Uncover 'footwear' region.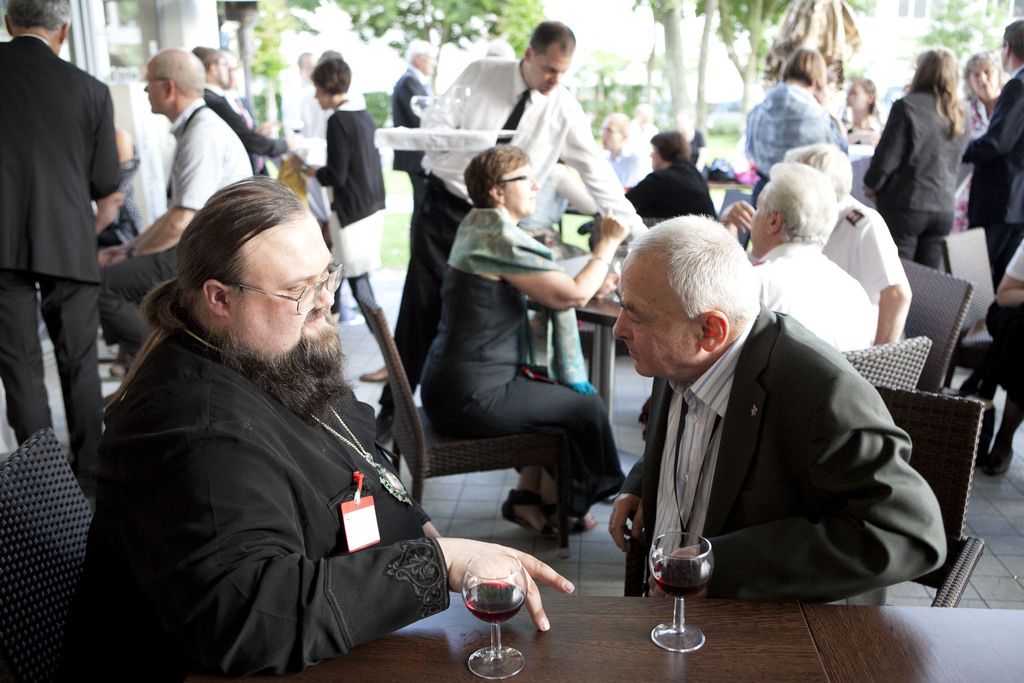
Uncovered: (979,445,1011,477).
